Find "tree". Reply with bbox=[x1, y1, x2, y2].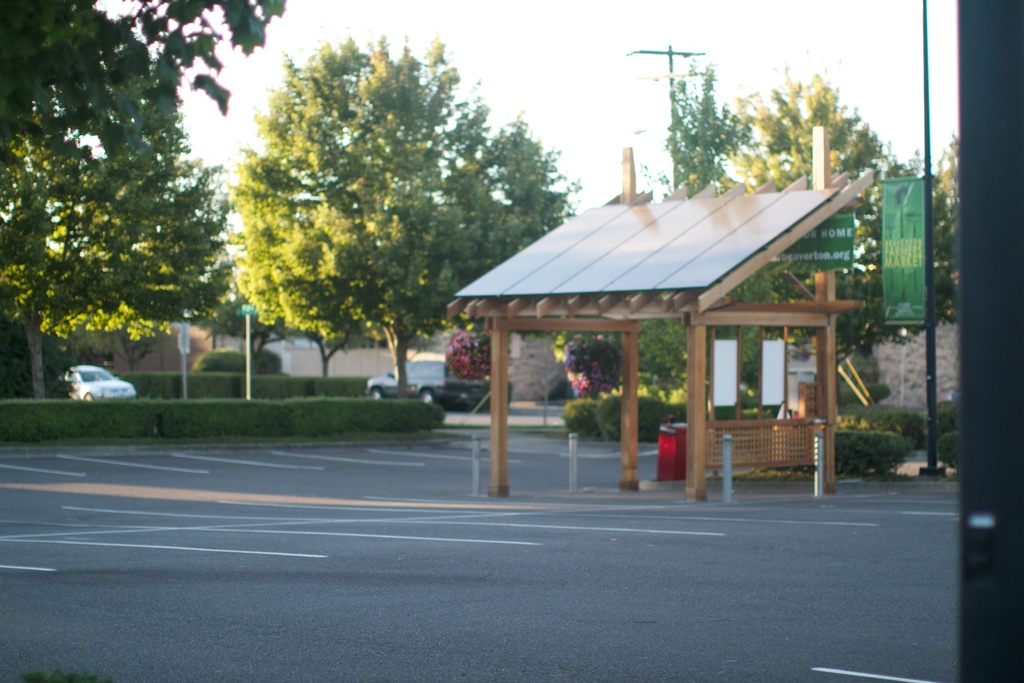
bbox=[0, 0, 295, 400].
